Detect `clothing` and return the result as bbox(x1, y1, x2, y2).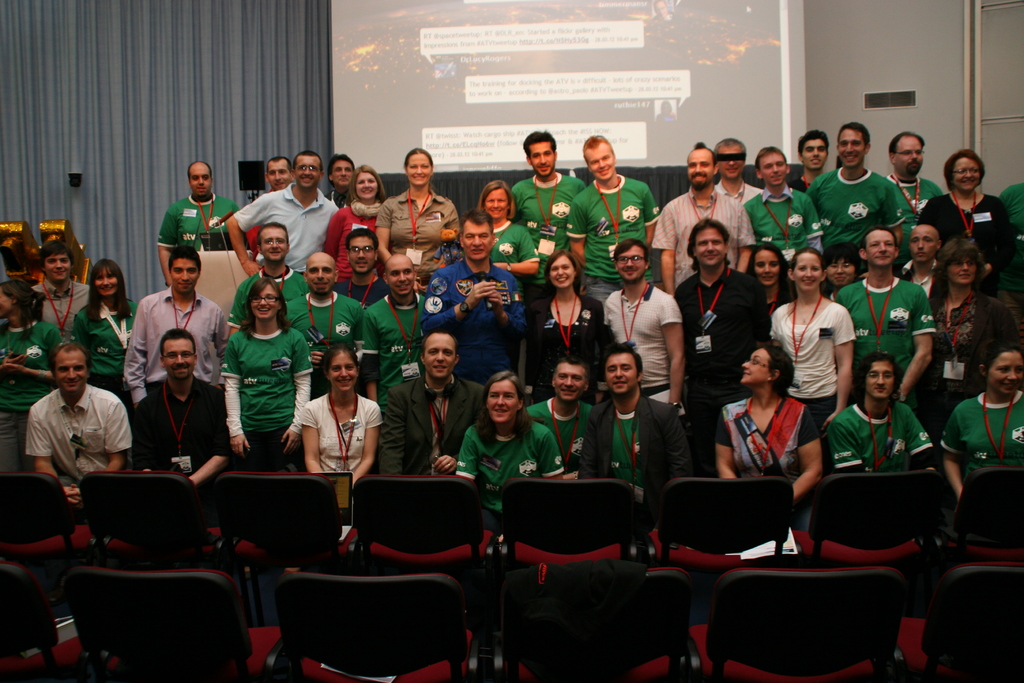
bbox(572, 392, 692, 529).
